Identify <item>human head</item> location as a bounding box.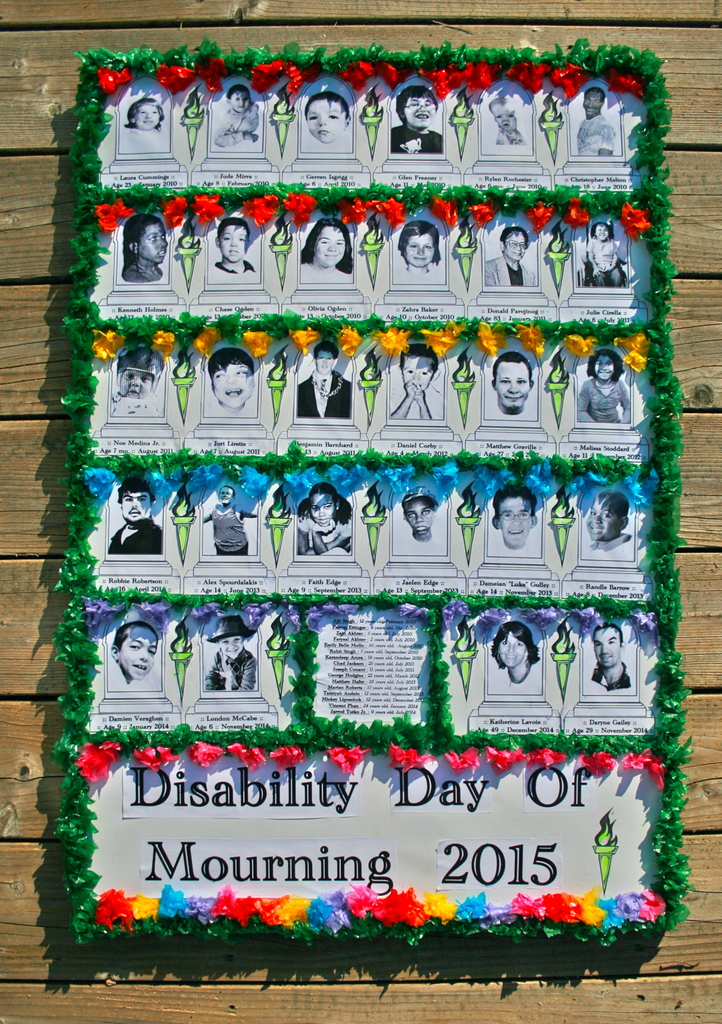
BBox(128, 93, 163, 130).
